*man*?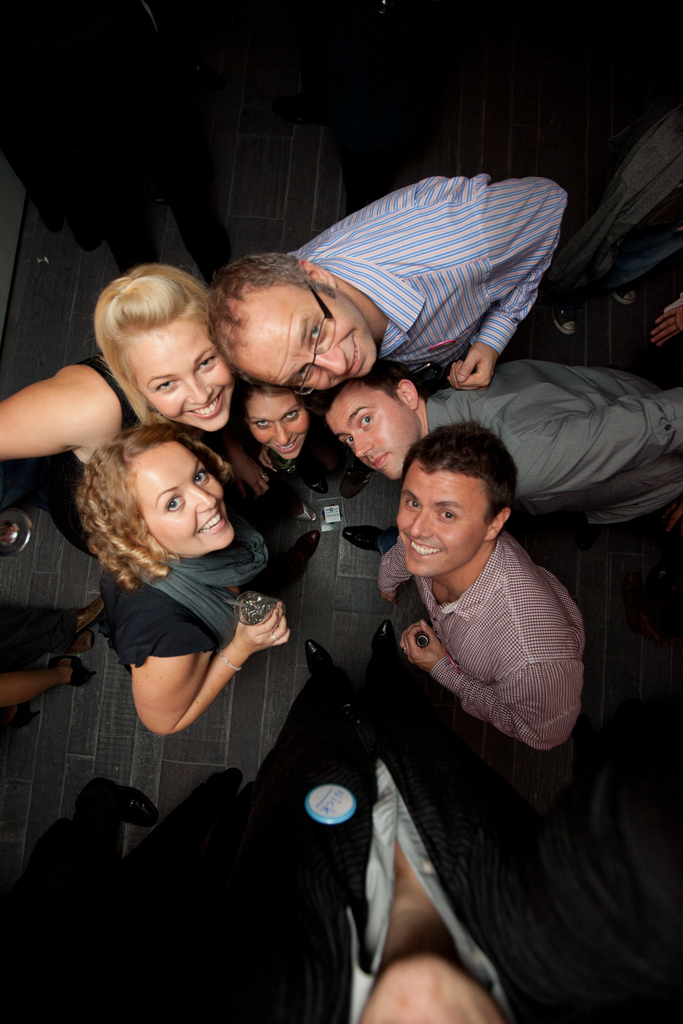
190/618/682/1023
